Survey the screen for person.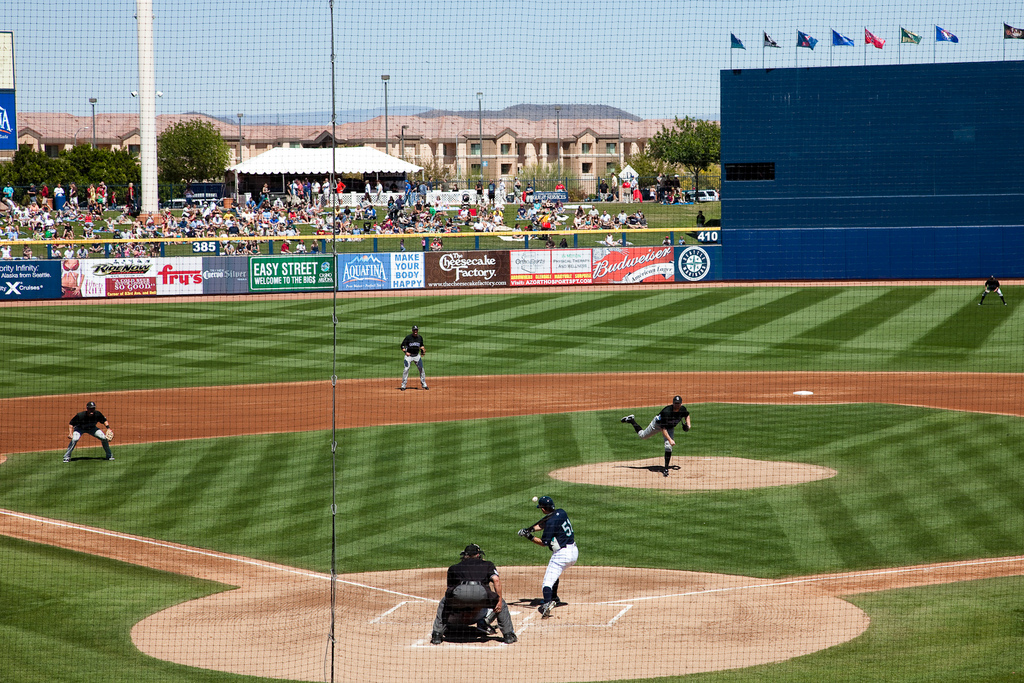
Survey found: [695, 211, 705, 228].
